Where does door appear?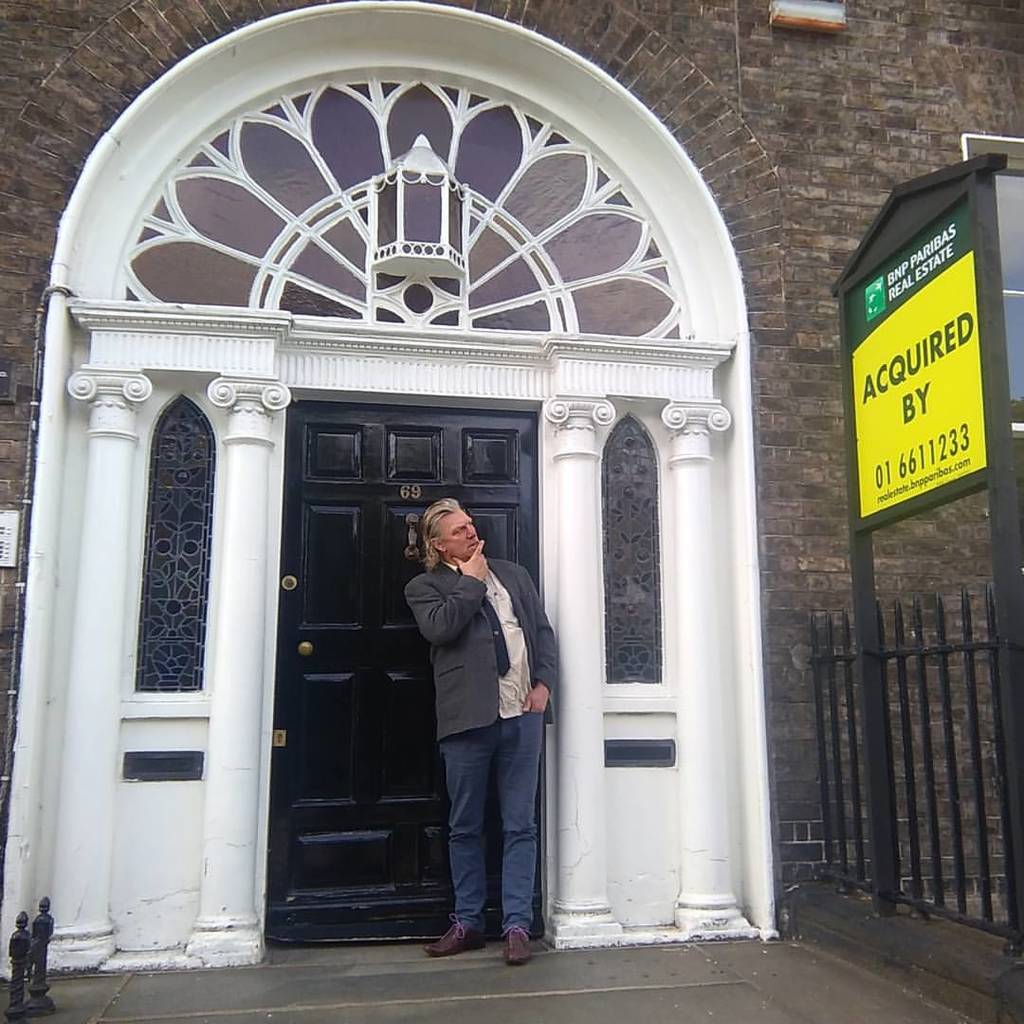
Appears at l=265, t=398, r=538, b=946.
